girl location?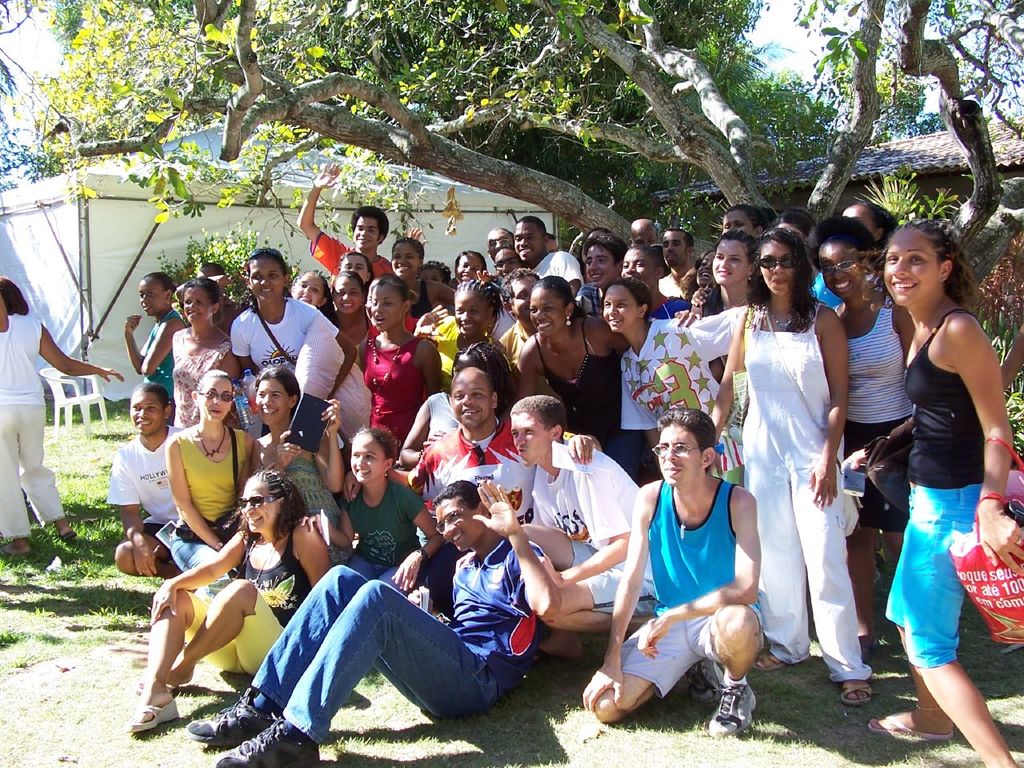
box=[296, 421, 445, 598]
